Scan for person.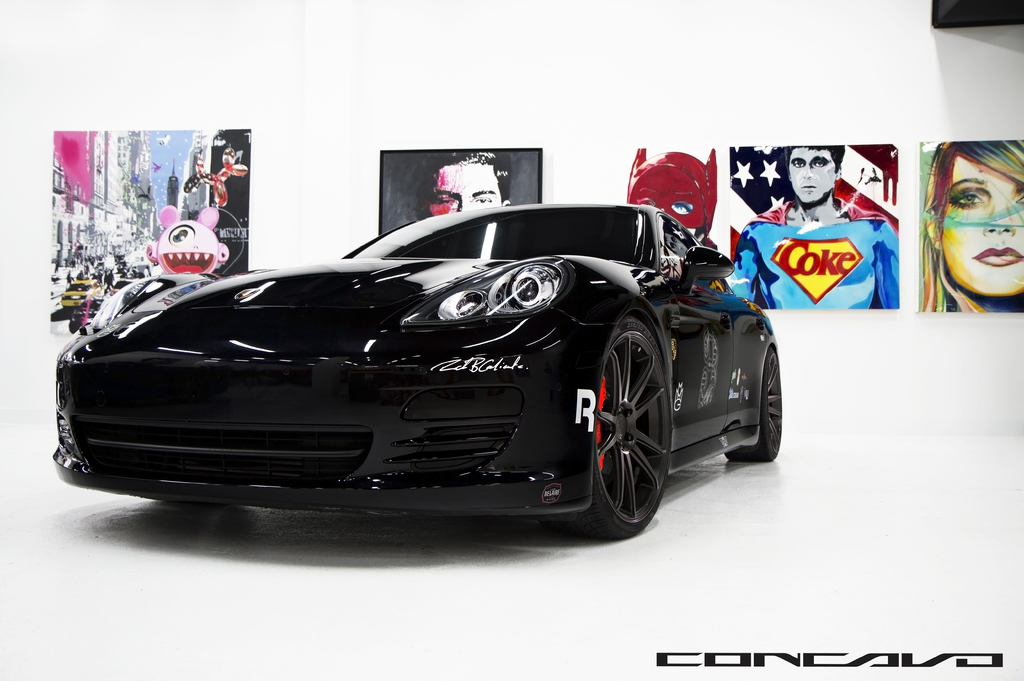
Scan result: 410, 142, 515, 220.
